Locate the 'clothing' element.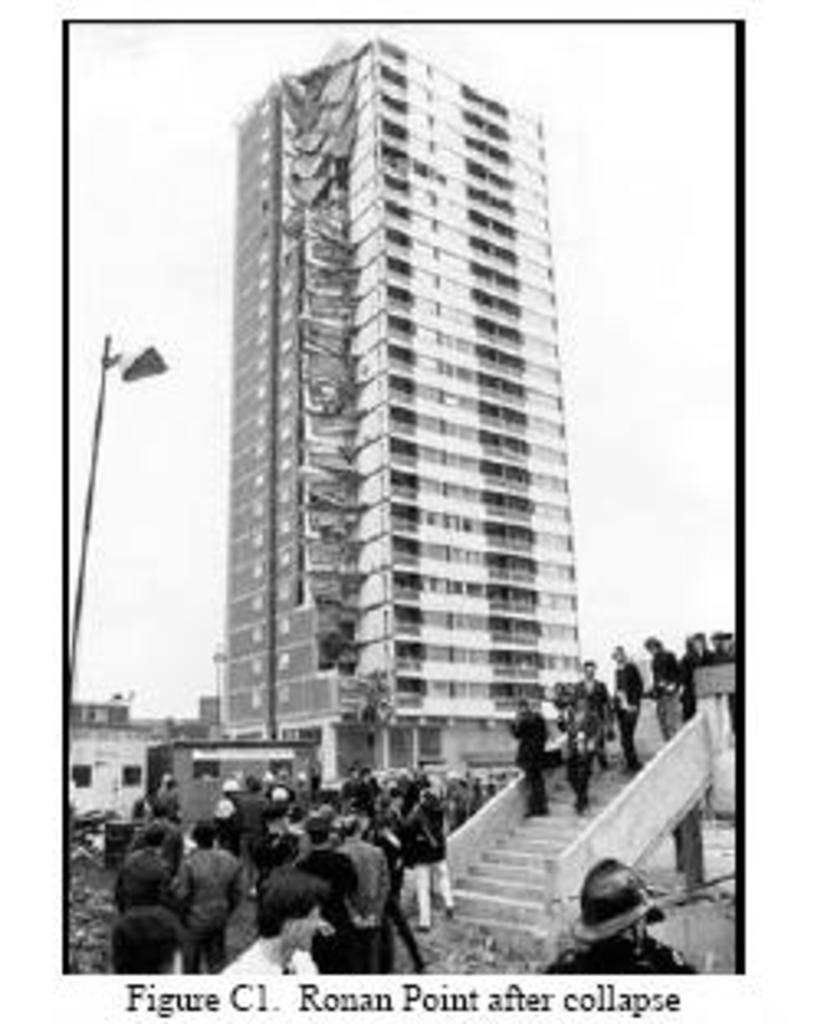
Element bbox: BBox(509, 712, 555, 804).
